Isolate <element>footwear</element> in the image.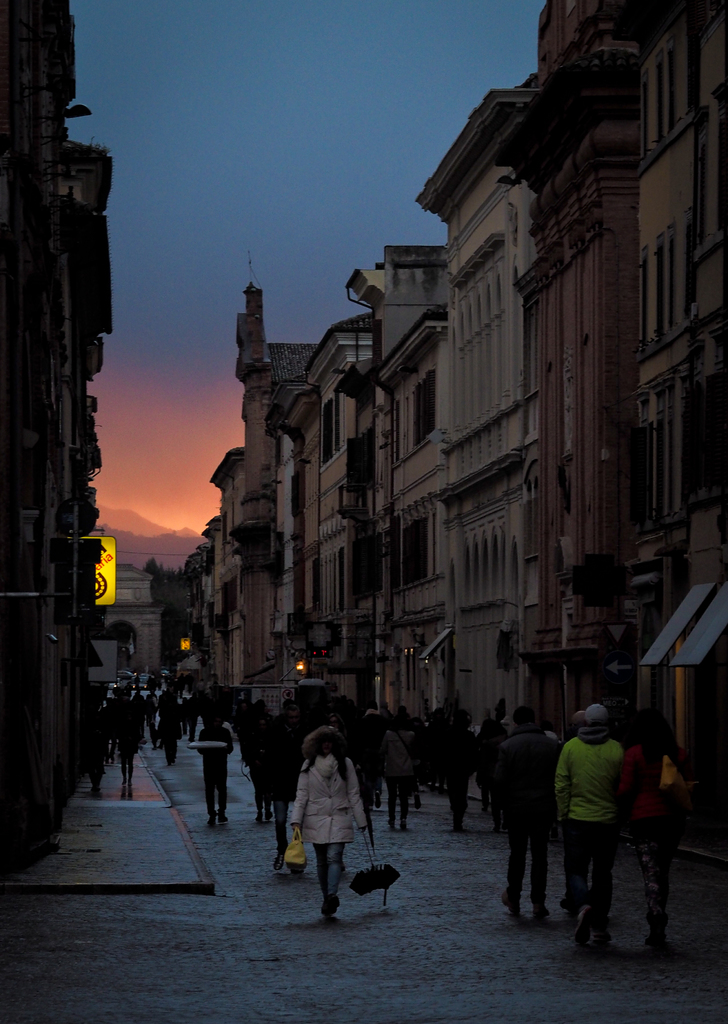
Isolated region: l=271, t=851, r=280, b=870.
